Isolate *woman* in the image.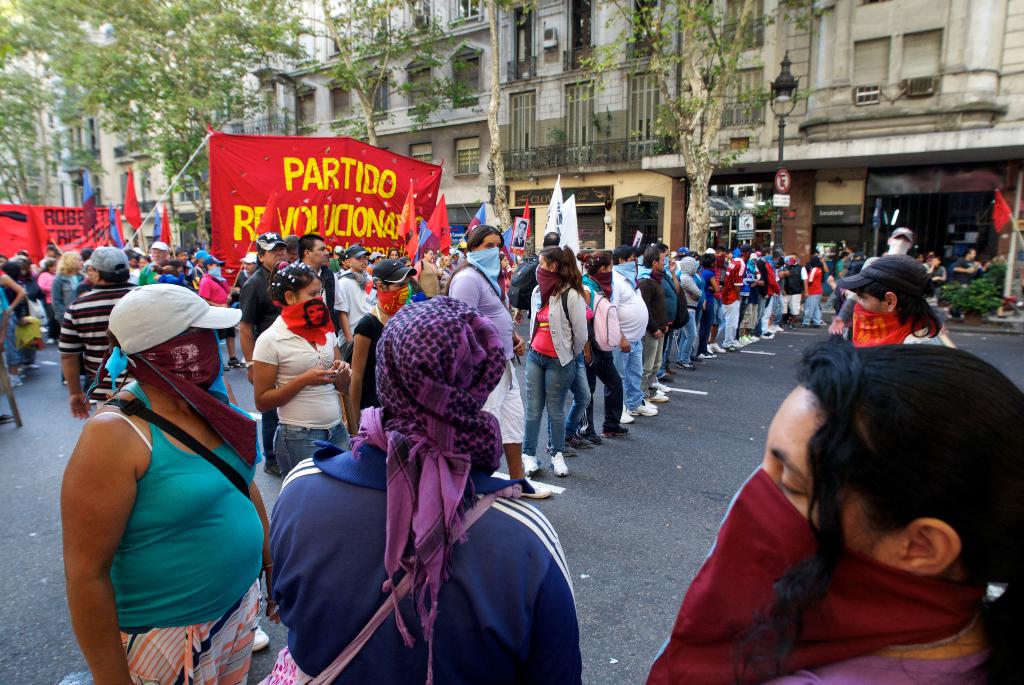
Isolated region: rect(572, 248, 624, 440).
